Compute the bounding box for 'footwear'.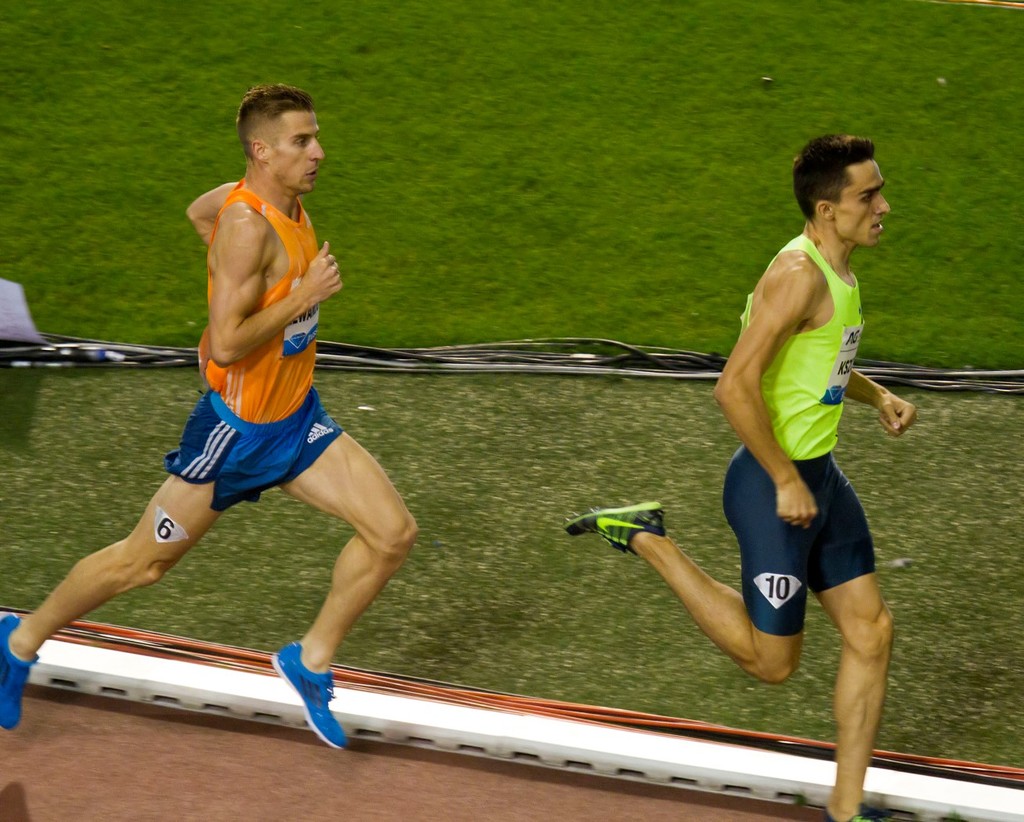
{"x1": 559, "y1": 506, "x2": 668, "y2": 581}.
